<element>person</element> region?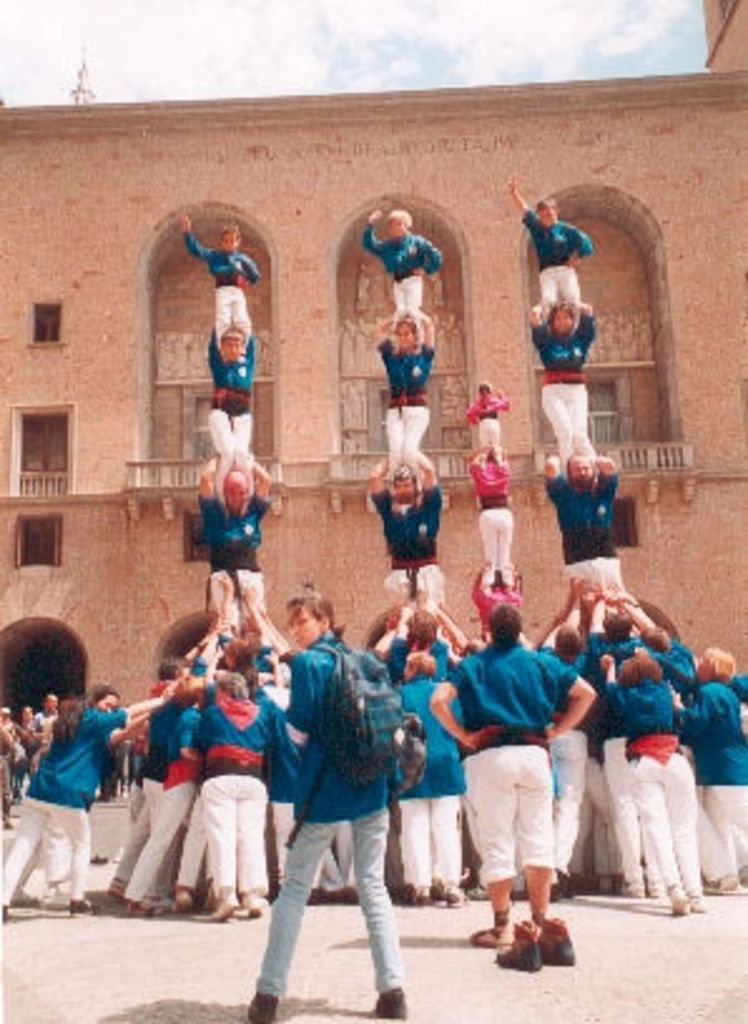
[361, 299, 449, 482]
